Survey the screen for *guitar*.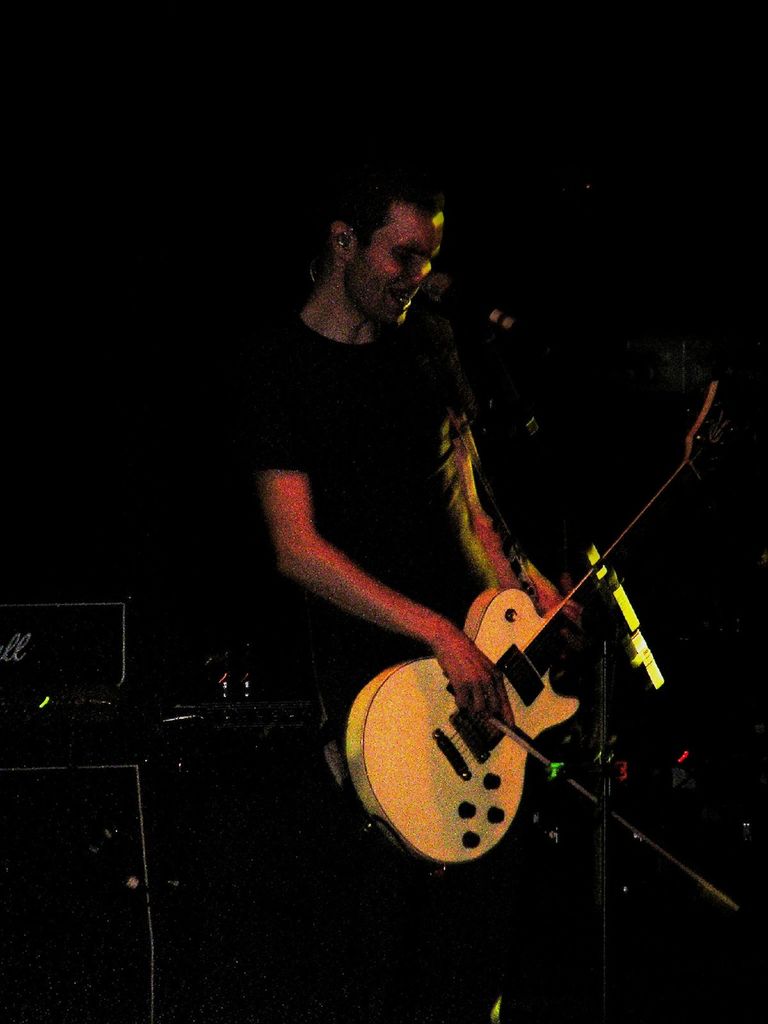
Survey found: box=[298, 437, 679, 837].
